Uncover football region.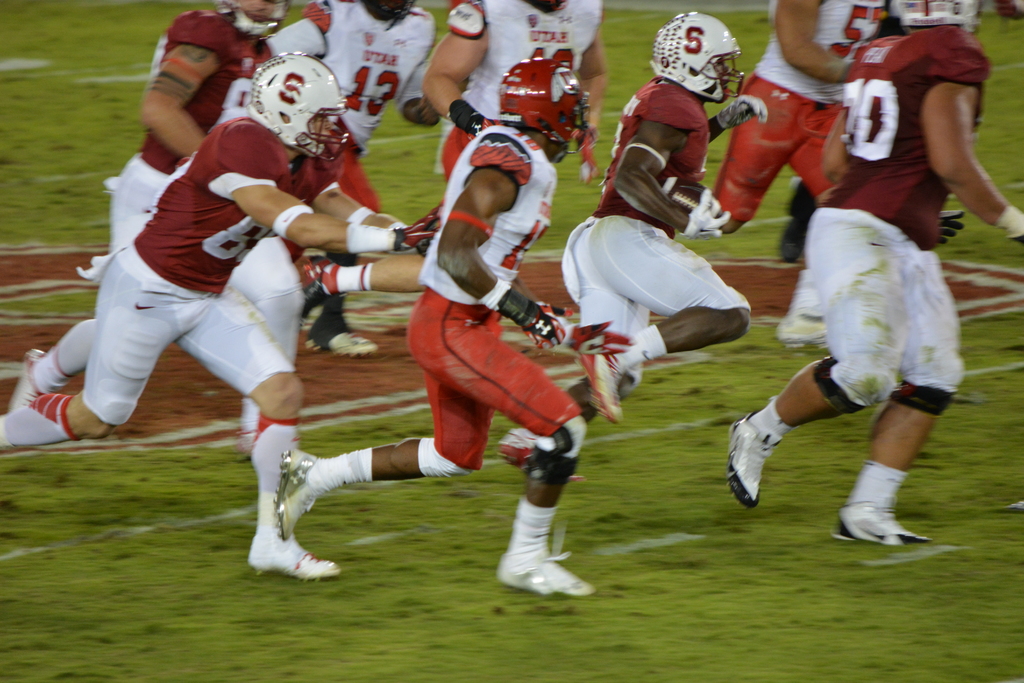
Uncovered: x1=655 y1=176 x2=721 y2=218.
